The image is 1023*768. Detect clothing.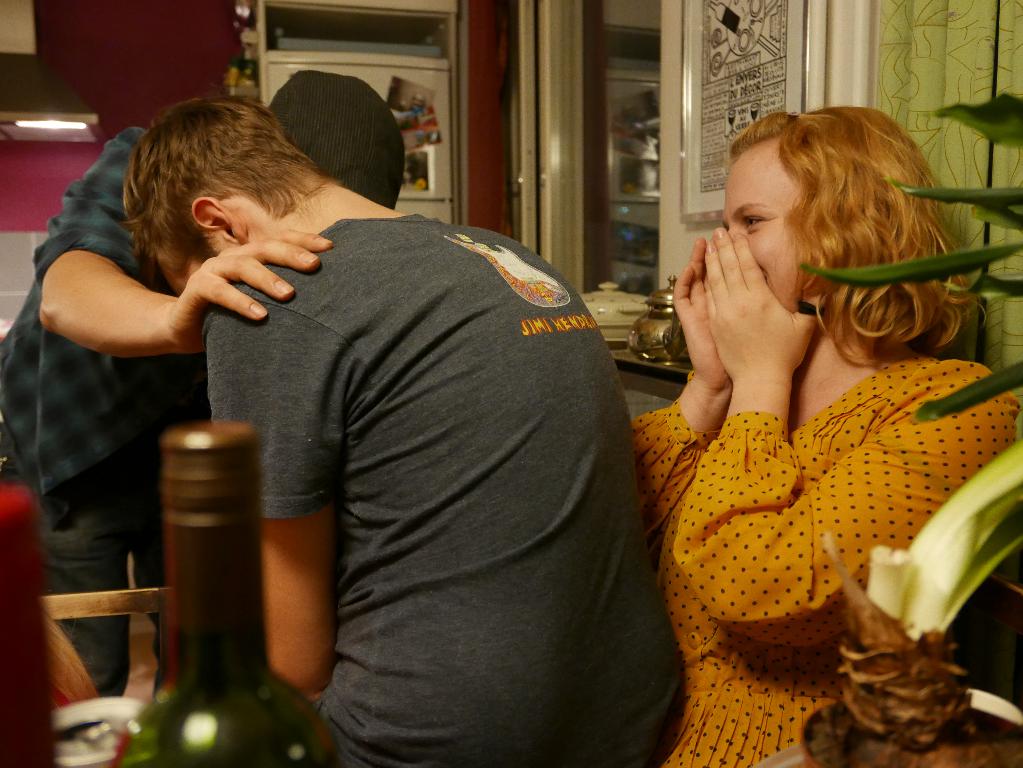
Detection: l=614, t=352, r=1011, b=767.
